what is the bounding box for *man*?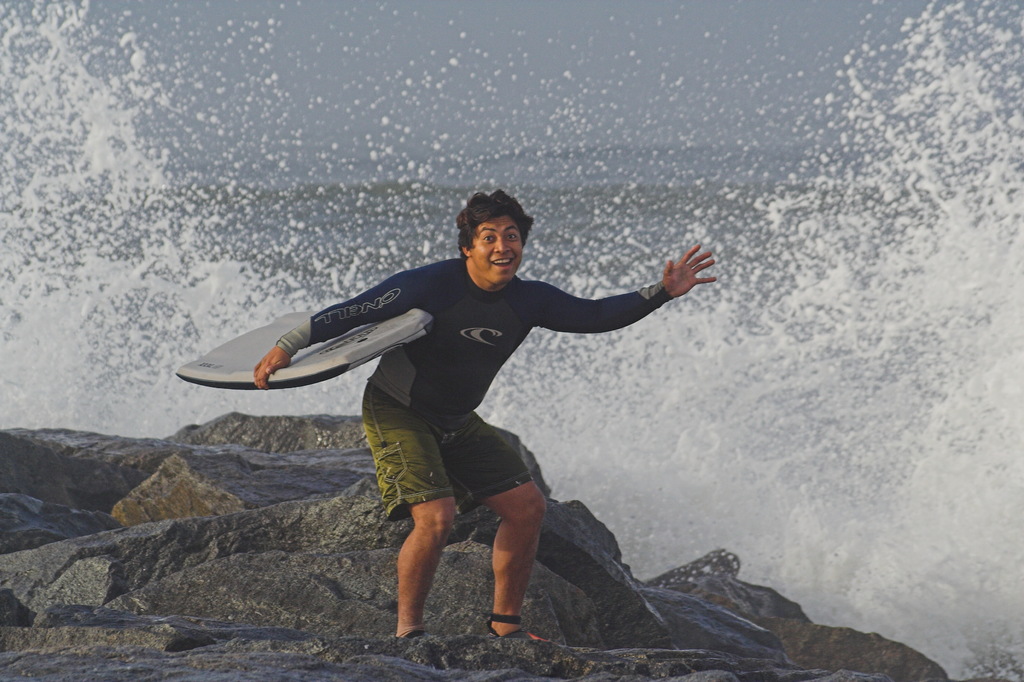
{"left": 252, "top": 181, "right": 714, "bottom": 645}.
